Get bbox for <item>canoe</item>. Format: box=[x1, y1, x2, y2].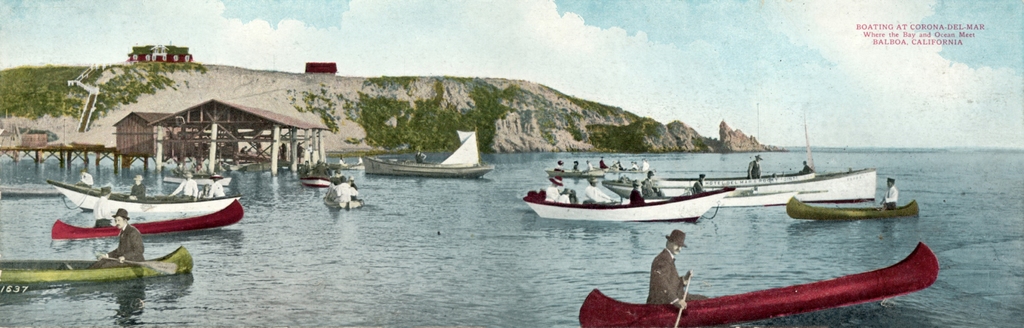
box=[47, 179, 220, 214].
